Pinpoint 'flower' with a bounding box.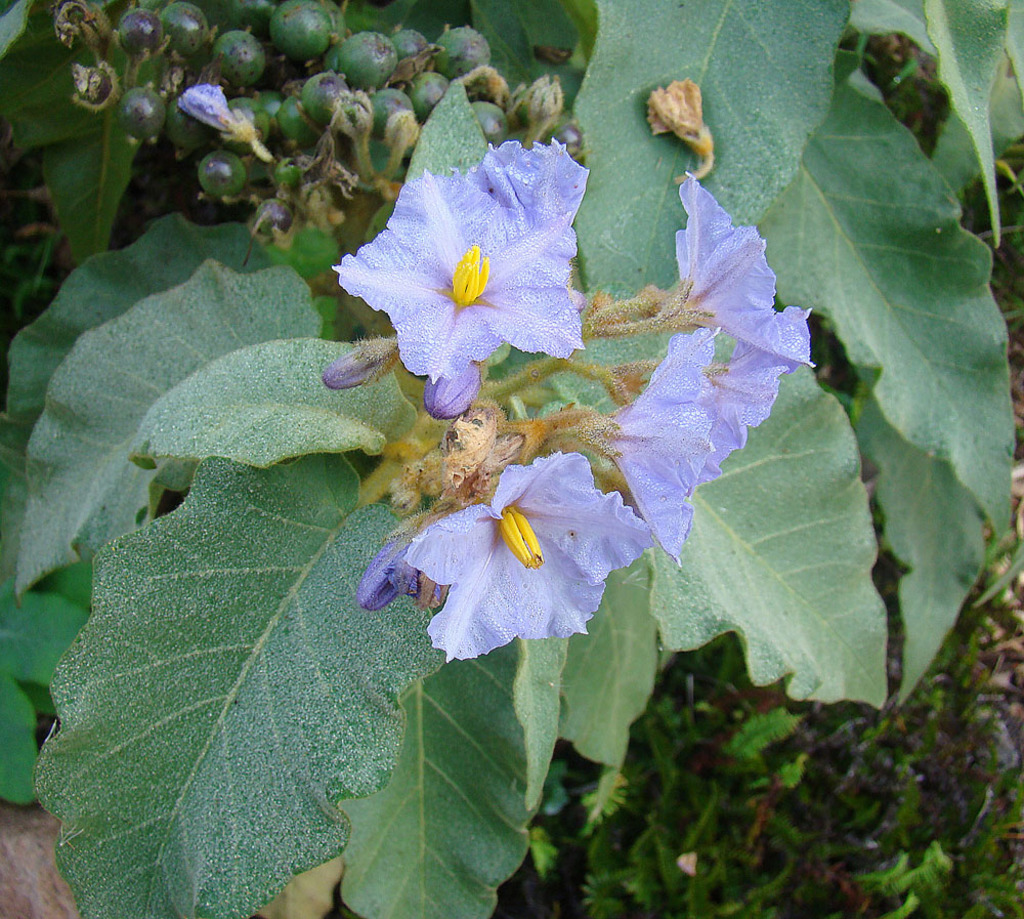
(691,346,788,500).
